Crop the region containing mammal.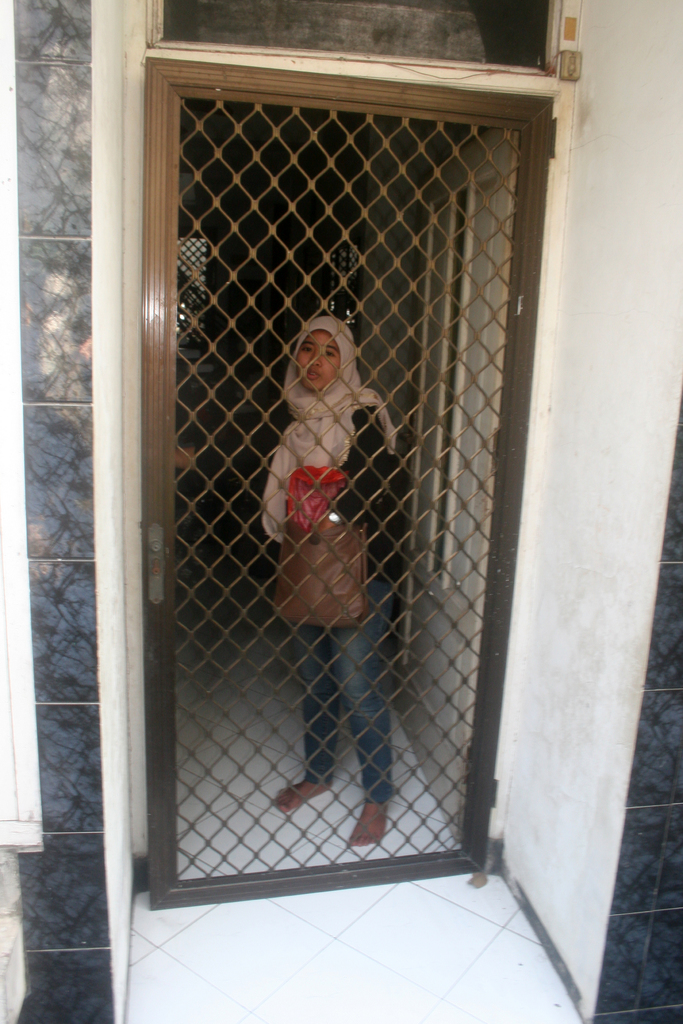
Crop region: 258, 312, 413, 847.
